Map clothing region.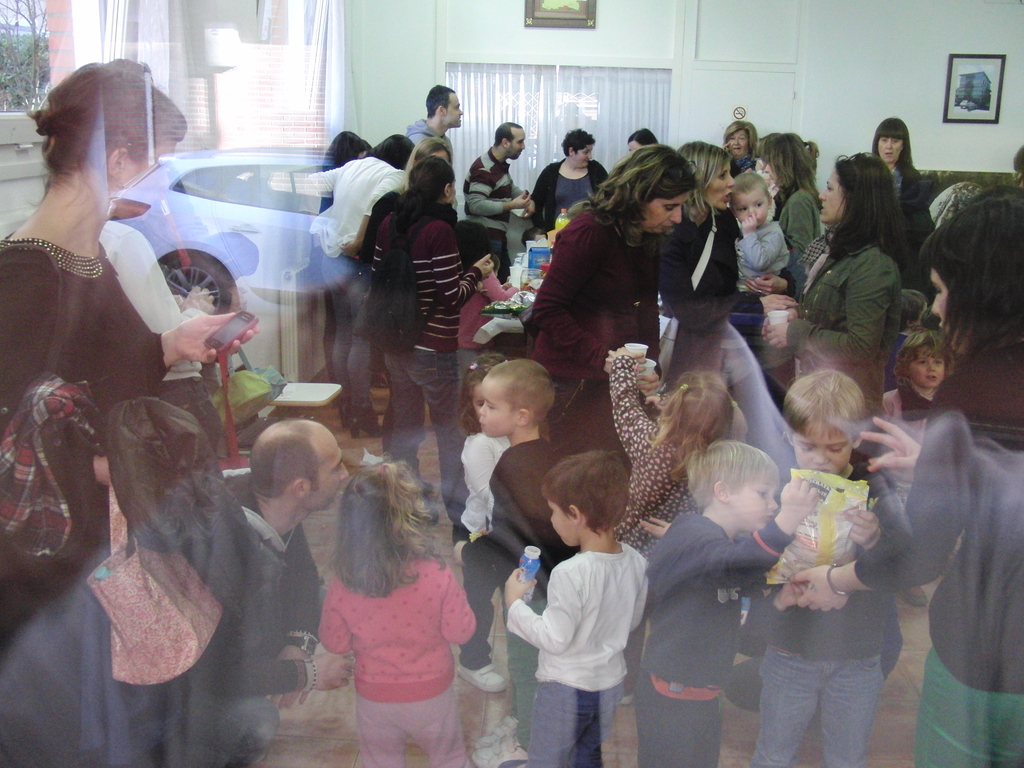
Mapped to <region>741, 220, 787, 300</region>.
